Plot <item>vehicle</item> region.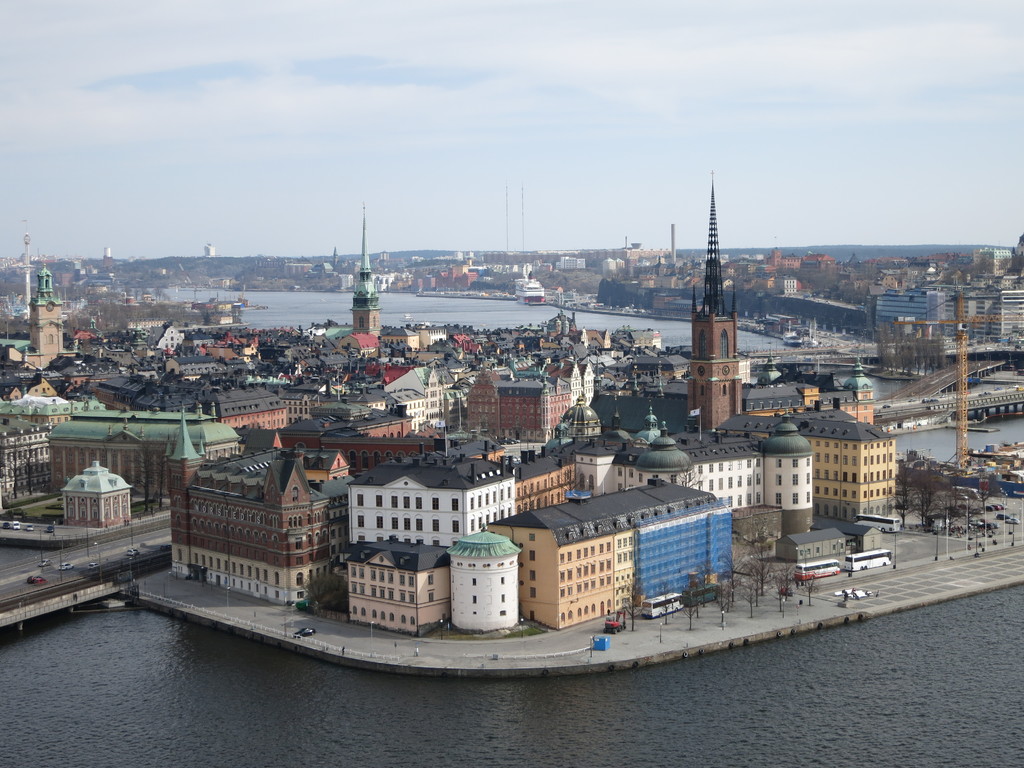
Plotted at <box>0,524,19,531</box>.
